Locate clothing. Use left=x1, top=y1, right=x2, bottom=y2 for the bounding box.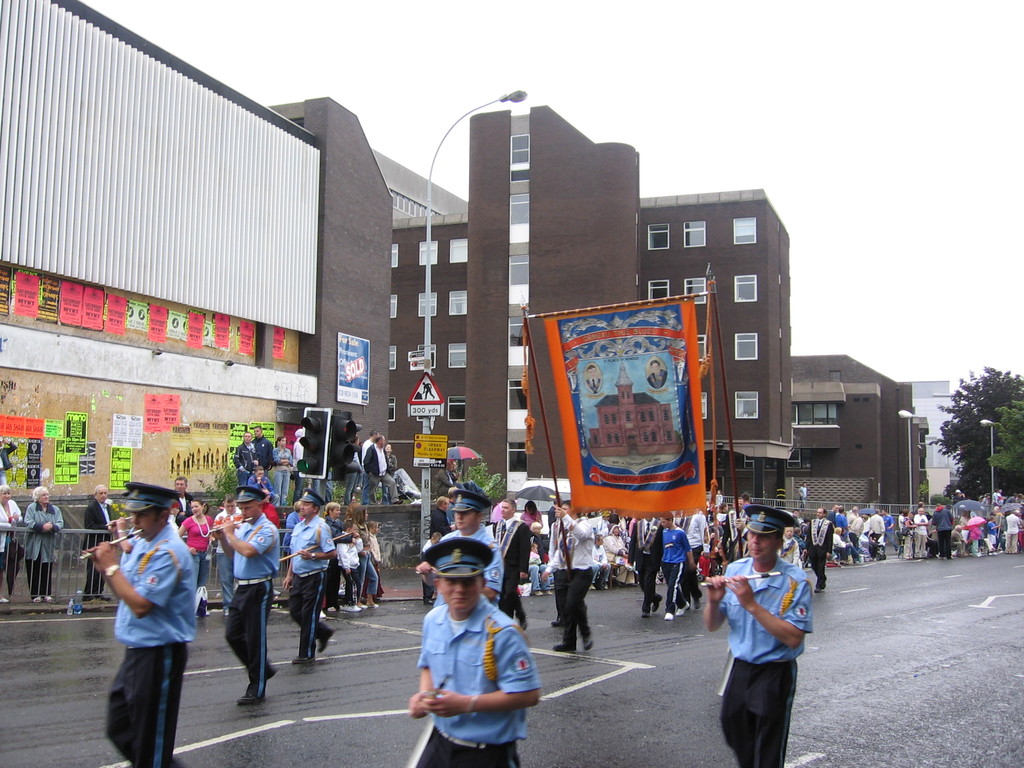
left=435, top=522, right=506, bottom=595.
